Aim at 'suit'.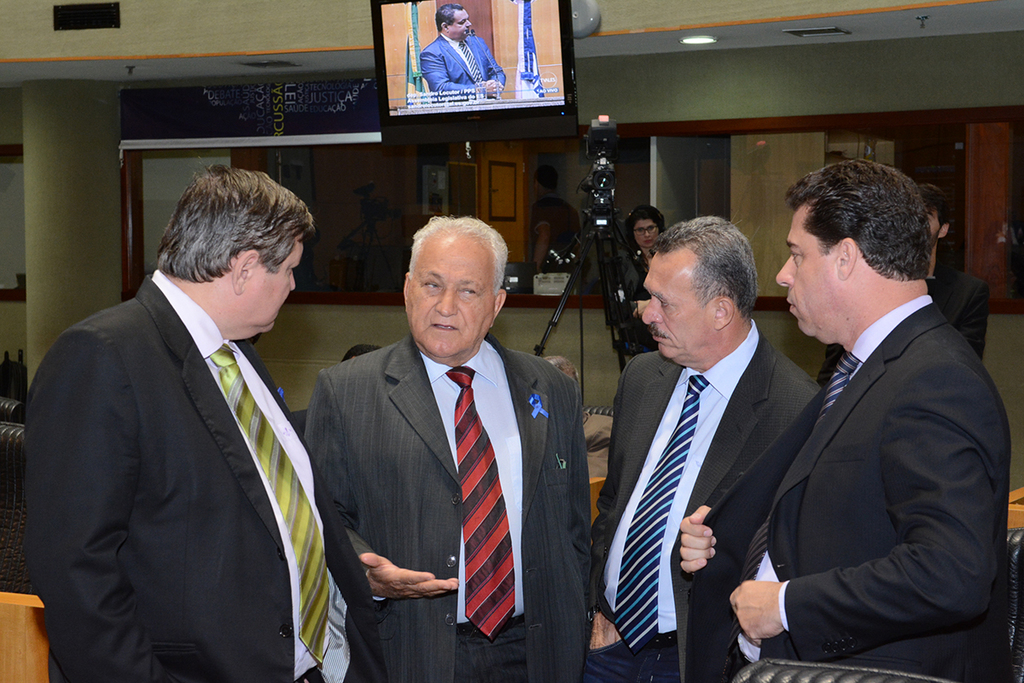
Aimed at <bbox>693, 291, 1013, 682</bbox>.
